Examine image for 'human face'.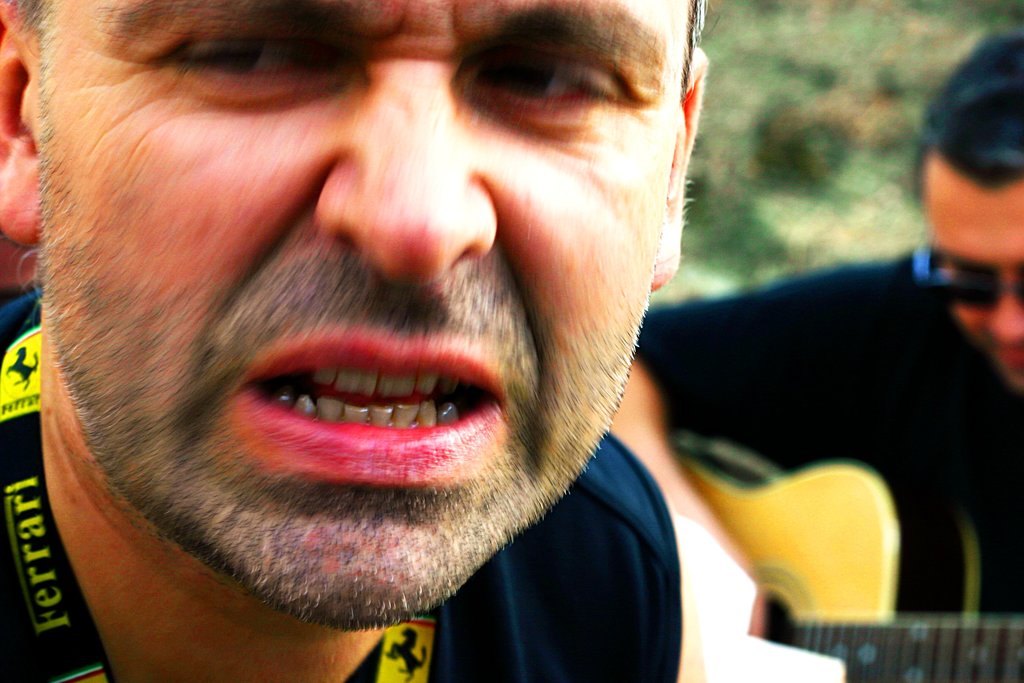
Examination result: [924,160,1023,388].
